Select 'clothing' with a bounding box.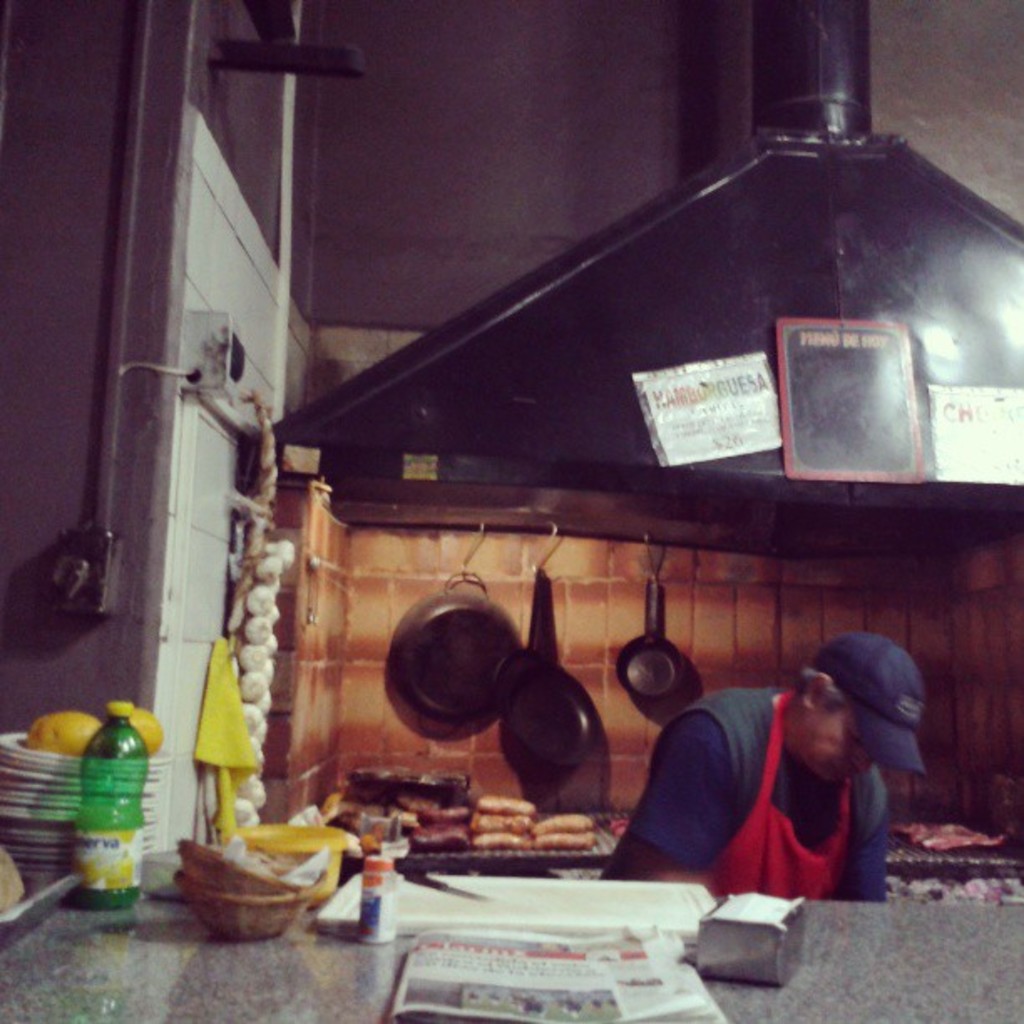
pyautogui.locateOnScreen(622, 678, 914, 914).
